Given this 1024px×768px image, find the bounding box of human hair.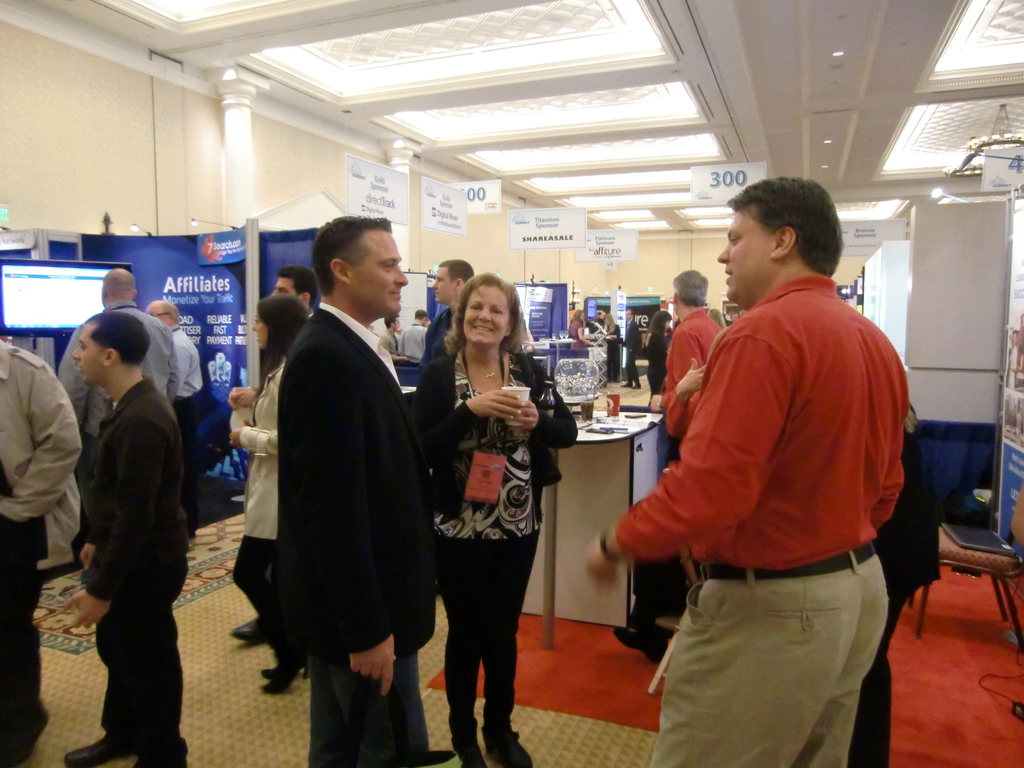
crop(278, 265, 319, 307).
